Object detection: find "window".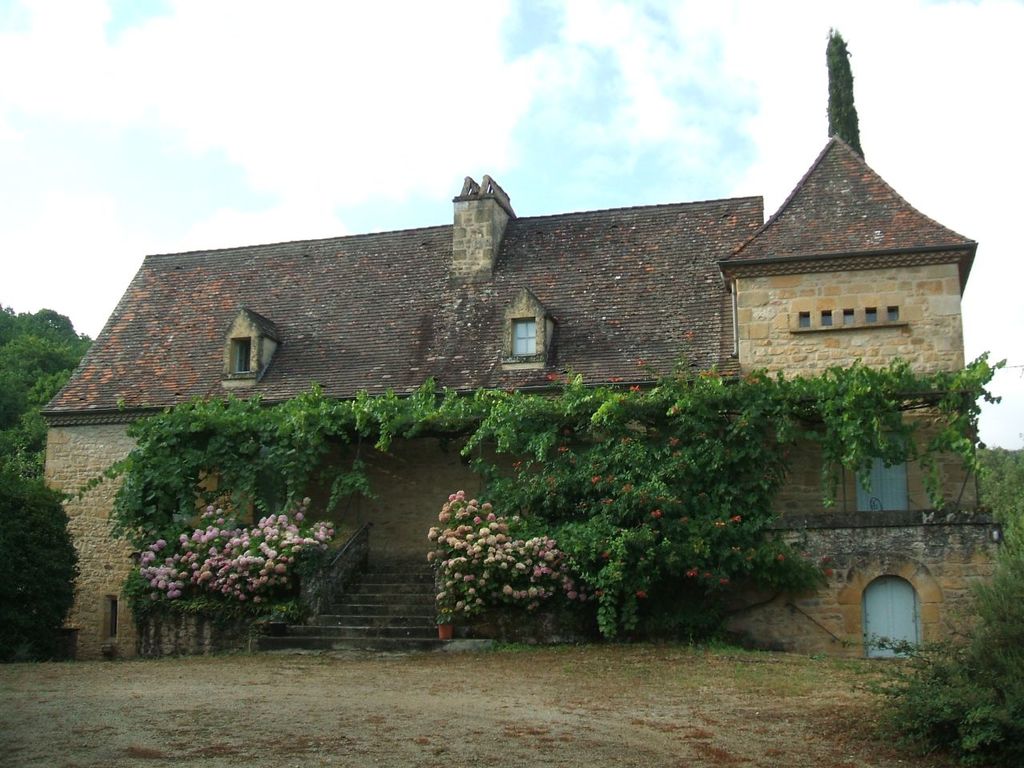
select_region(844, 306, 856, 327).
